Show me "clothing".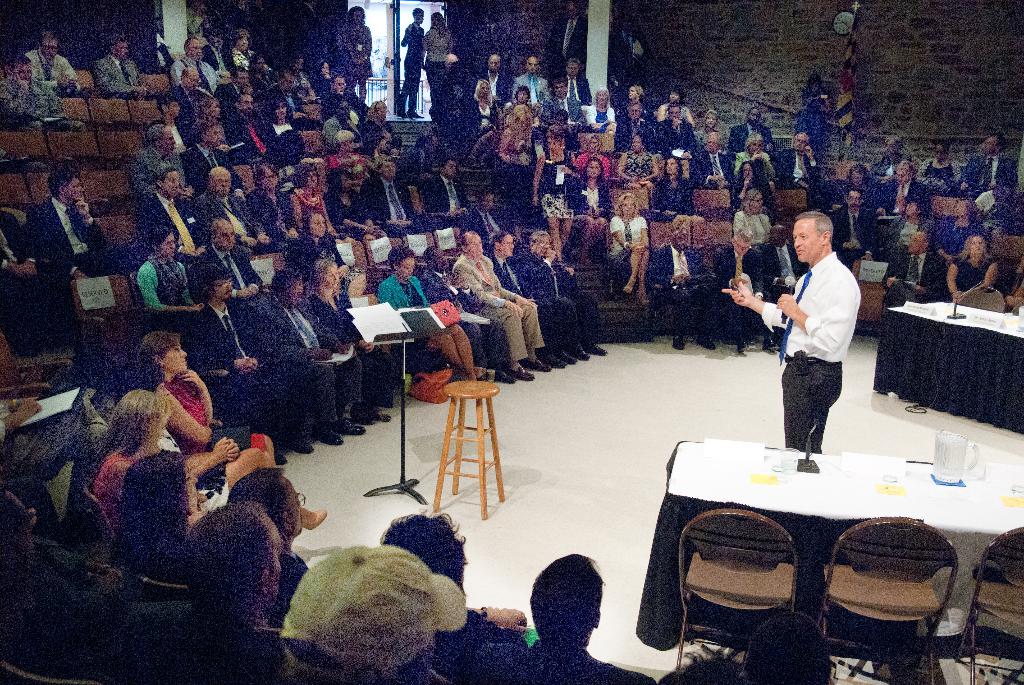
"clothing" is here: bbox(552, 249, 593, 348).
